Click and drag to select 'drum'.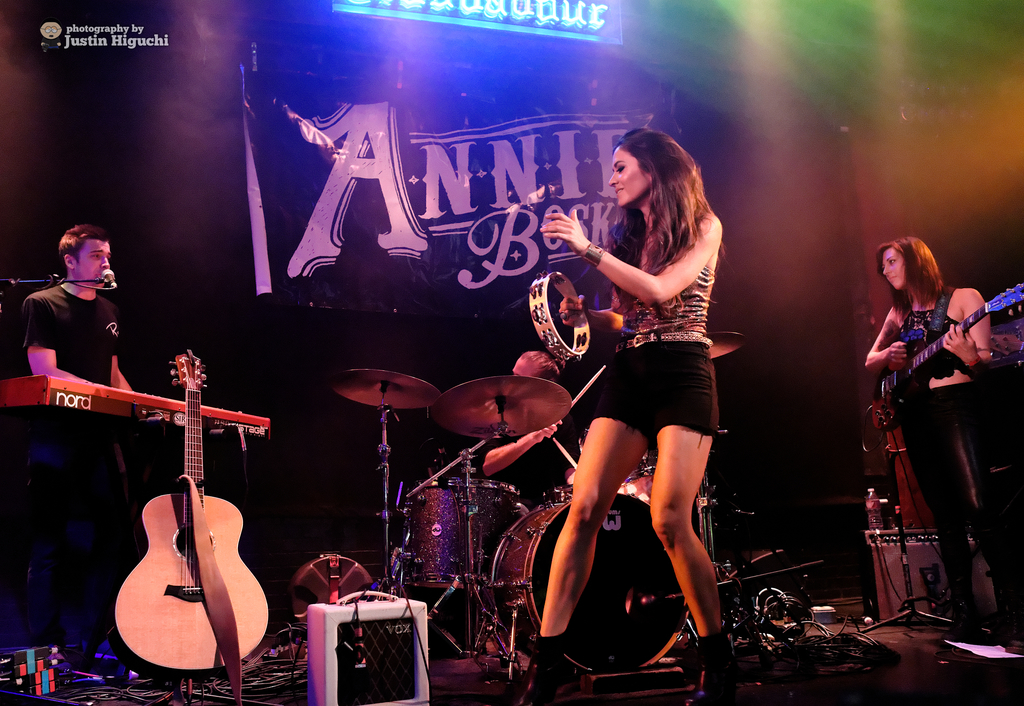
Selection: x1=490, y1=491, x2=689, y2=676.
